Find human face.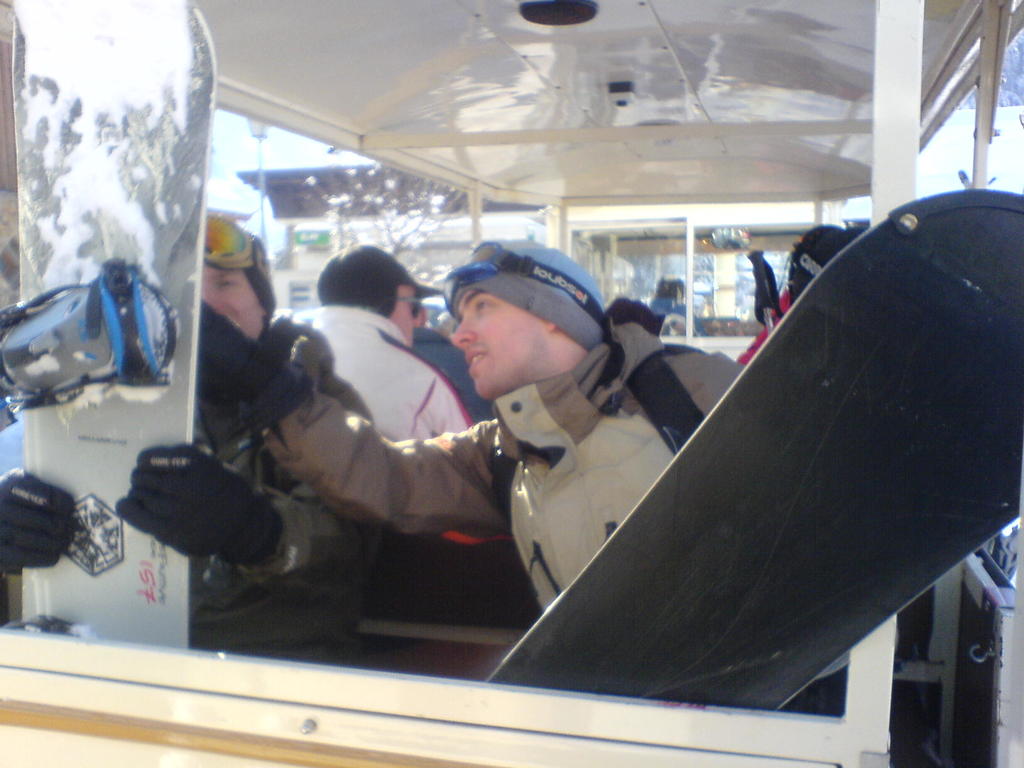
box(447, 283, 550, 404).
